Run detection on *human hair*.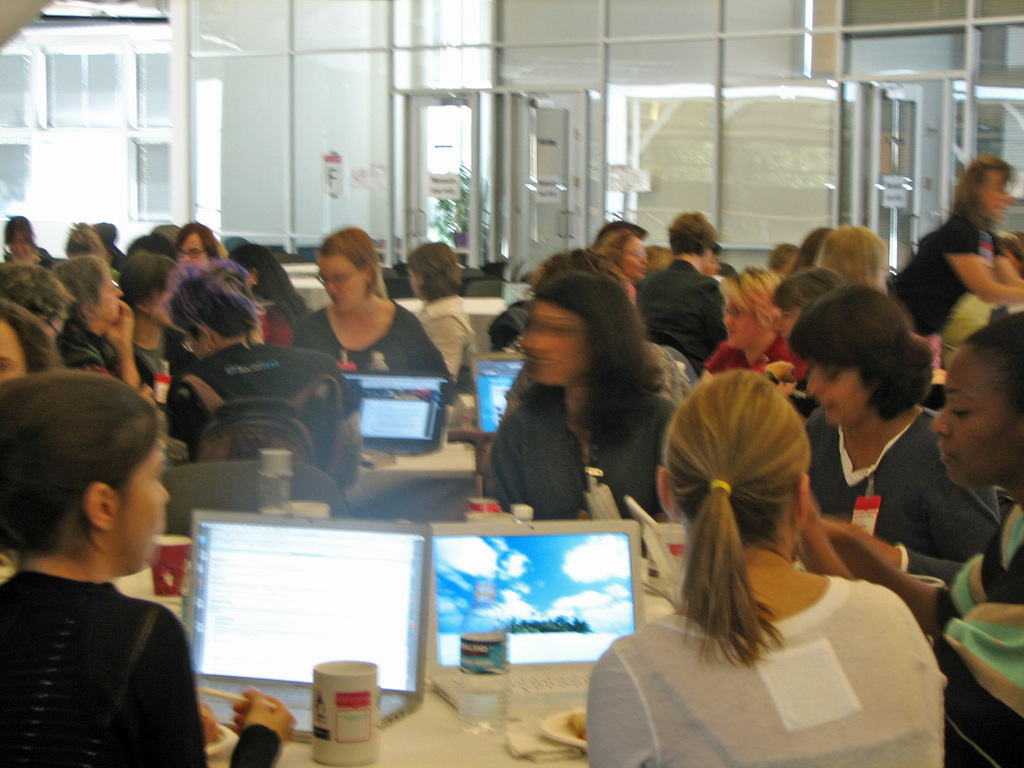
Result: [x1=123, y1=249, x2=173, y2=308].
